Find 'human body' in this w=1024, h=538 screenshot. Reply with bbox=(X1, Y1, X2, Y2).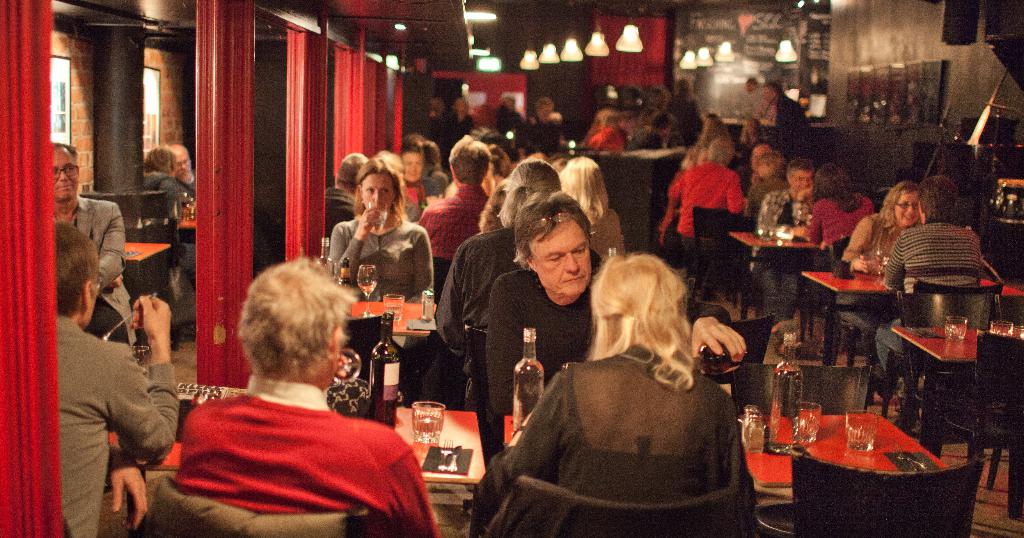
bbox=(325, 184, 359, 237).
